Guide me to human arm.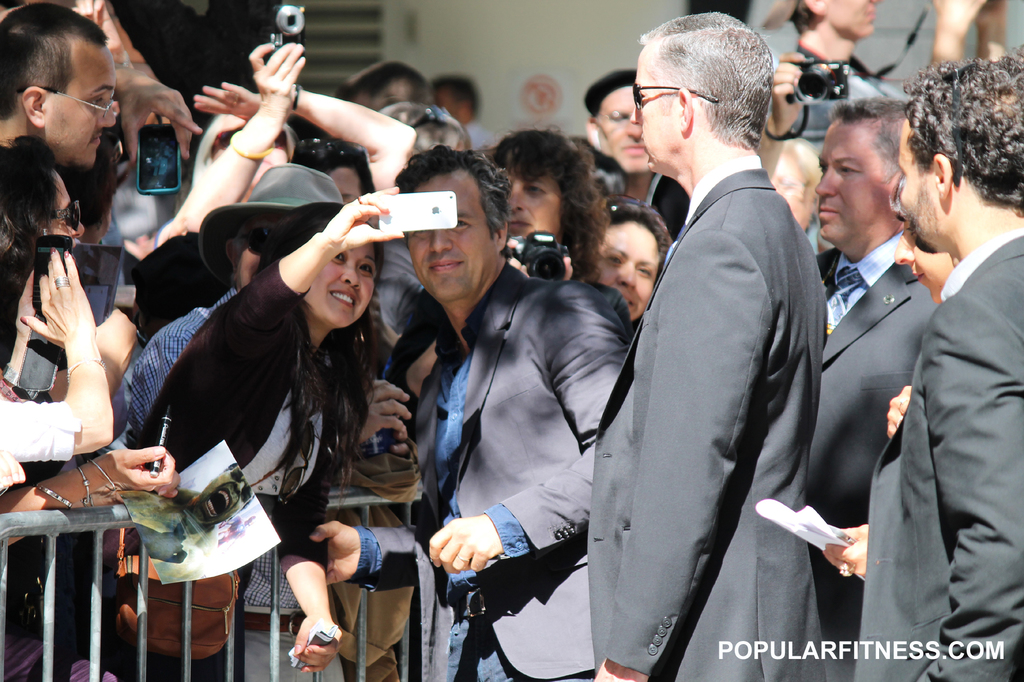
Guidance: x1=820, y1=523, x2=868, y2=582.
